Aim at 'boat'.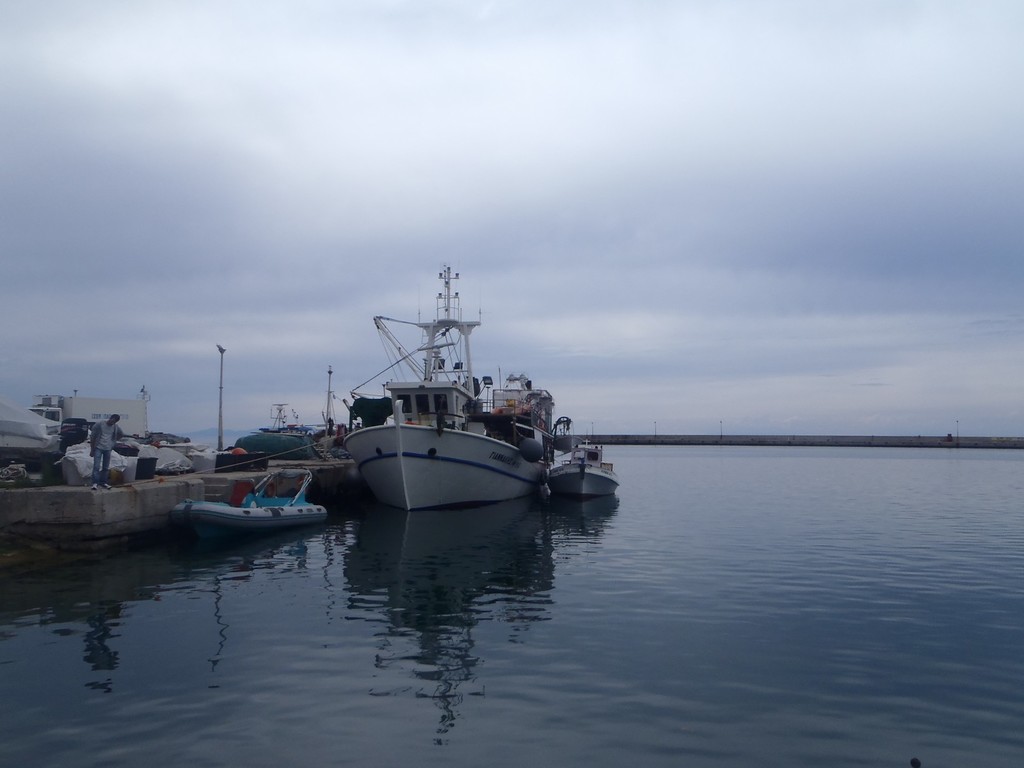
Aimed at detection(237, 399, 361, 484).
